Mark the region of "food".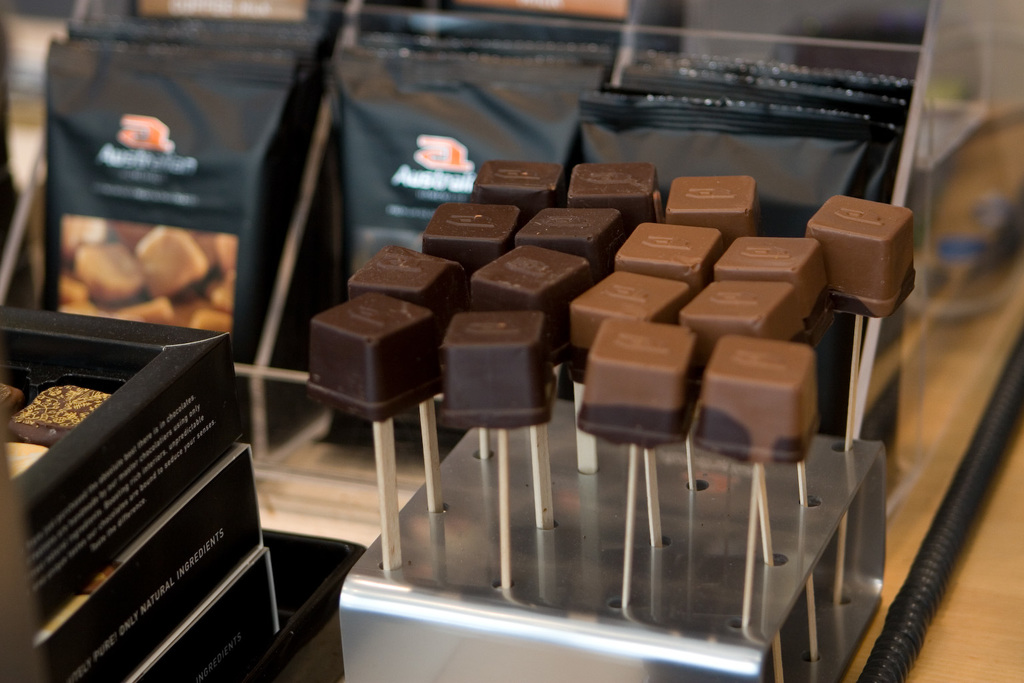
Region: bbox(617, 226, 722, 291).
